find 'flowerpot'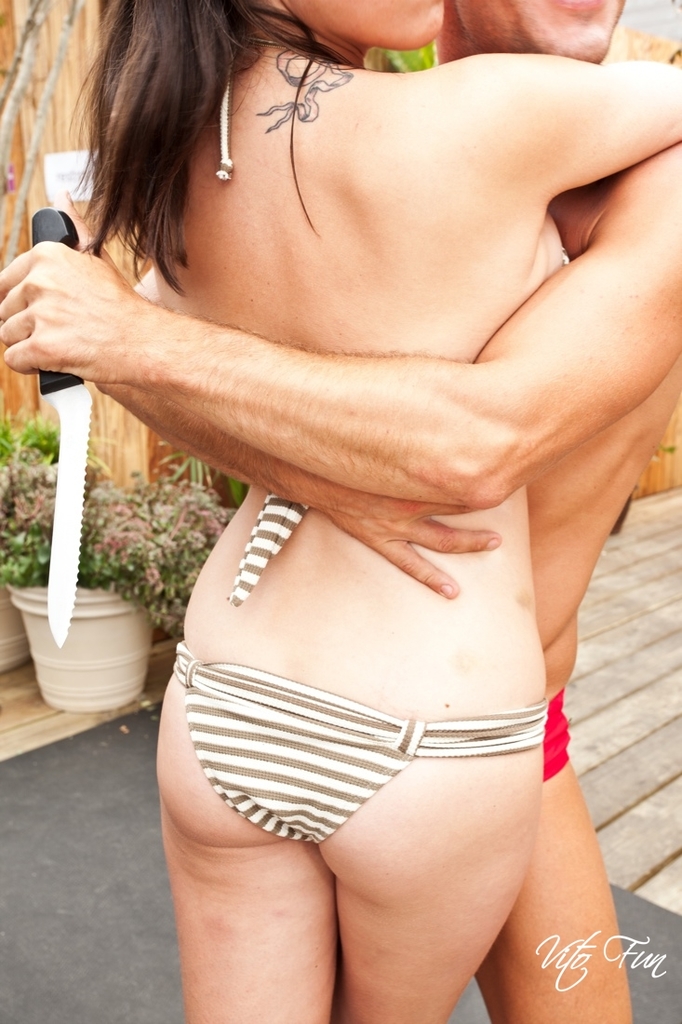
{"x1": 18, "y1": 581, "x2": 147, "y2": 708}
